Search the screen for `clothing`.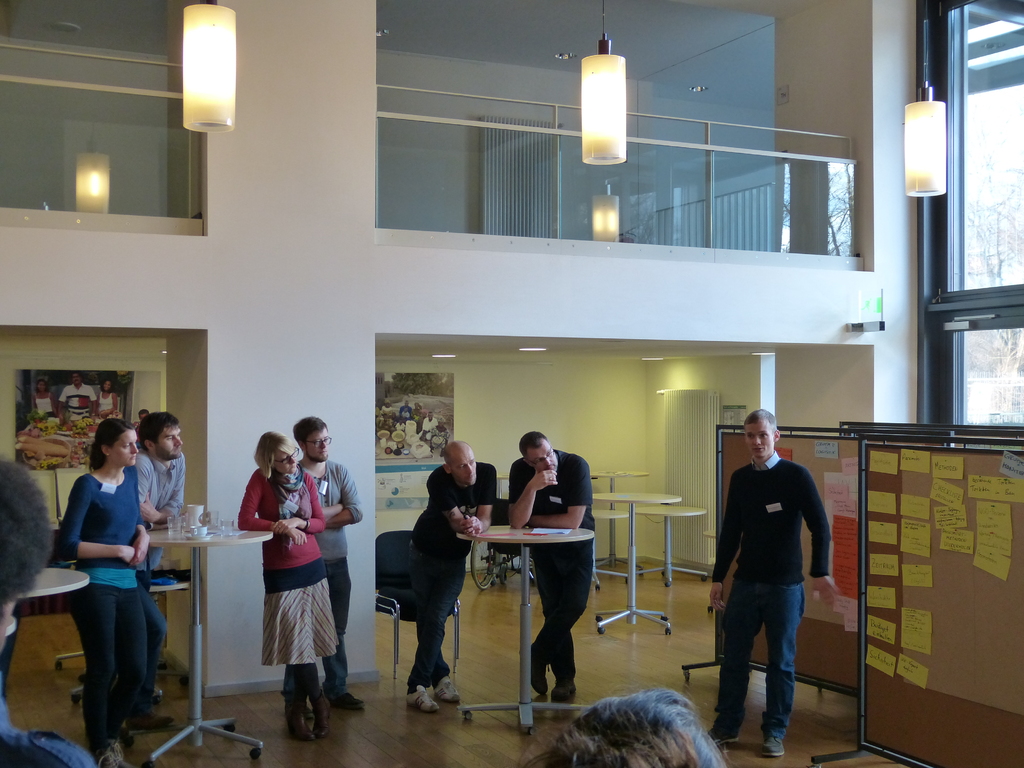
Found at x1=510 y1=450 x2=596 y2=676.
